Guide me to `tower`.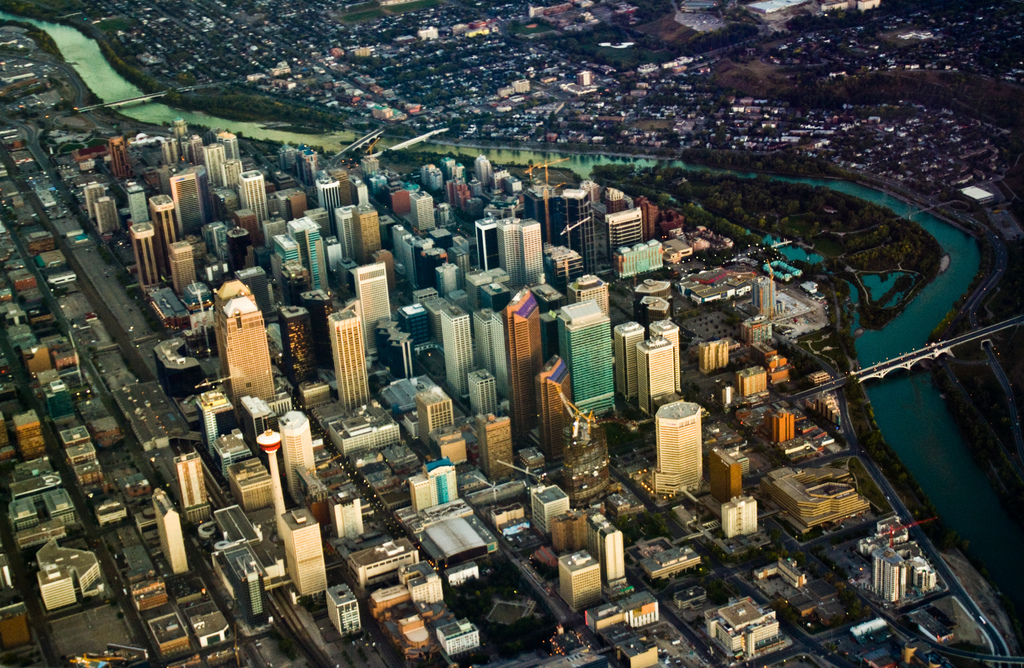
Guidance: box(356, 273, 401, 342).
